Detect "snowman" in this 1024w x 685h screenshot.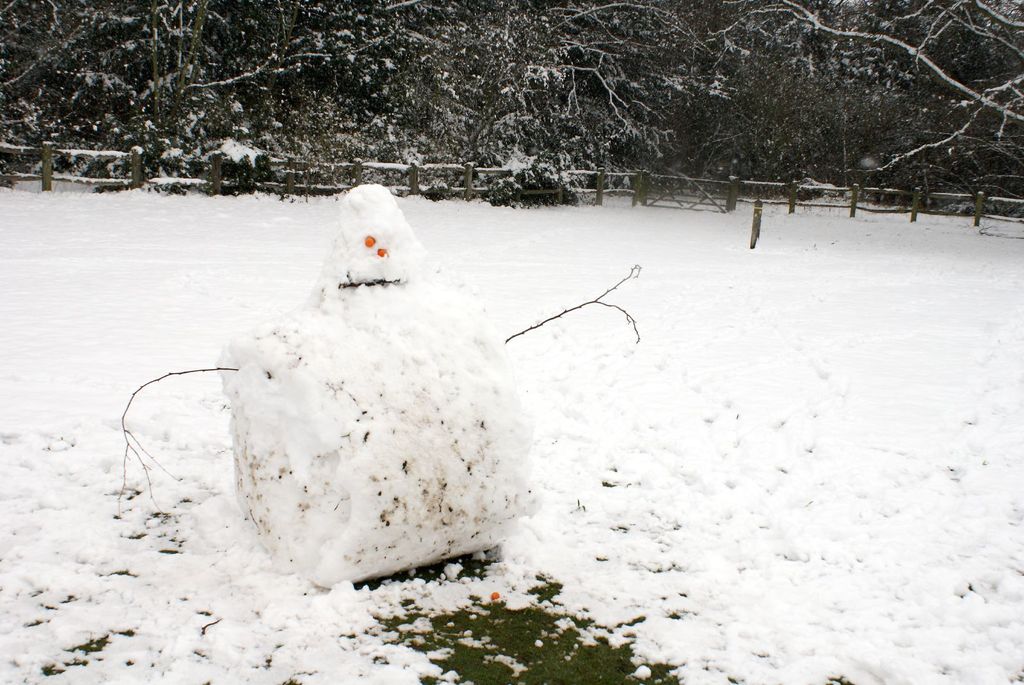
Detection: <bbox>117, 185, 642, 588</bbox>.
